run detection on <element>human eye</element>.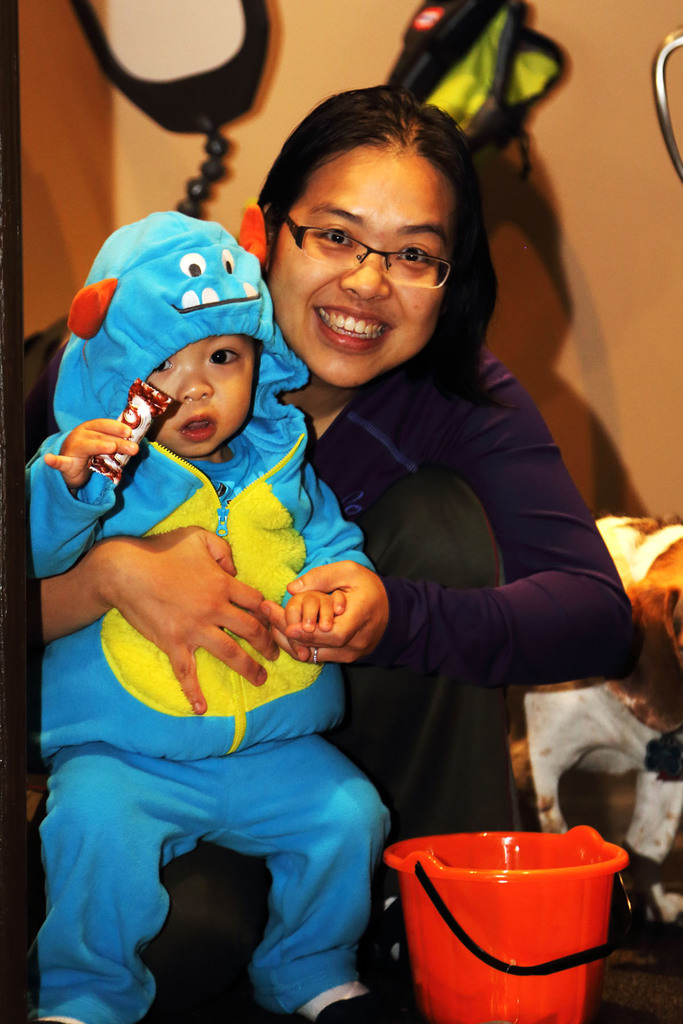
Result: {"left": 151, "top": 356, "right": 176, "bottom": 376}.
